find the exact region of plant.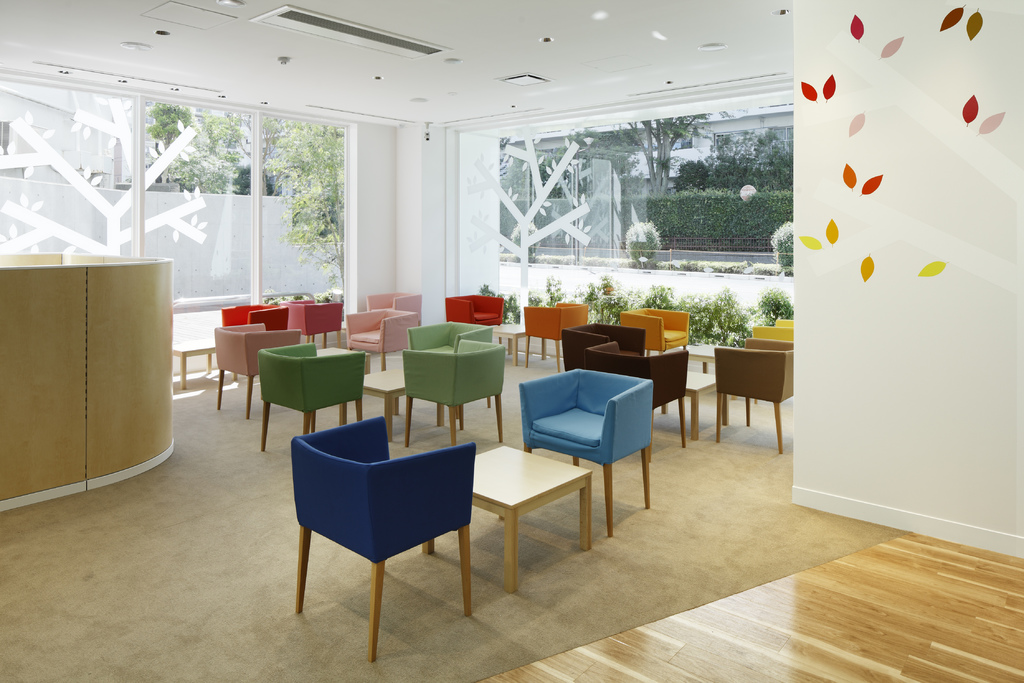
Exact region: (573,273,608,329).
